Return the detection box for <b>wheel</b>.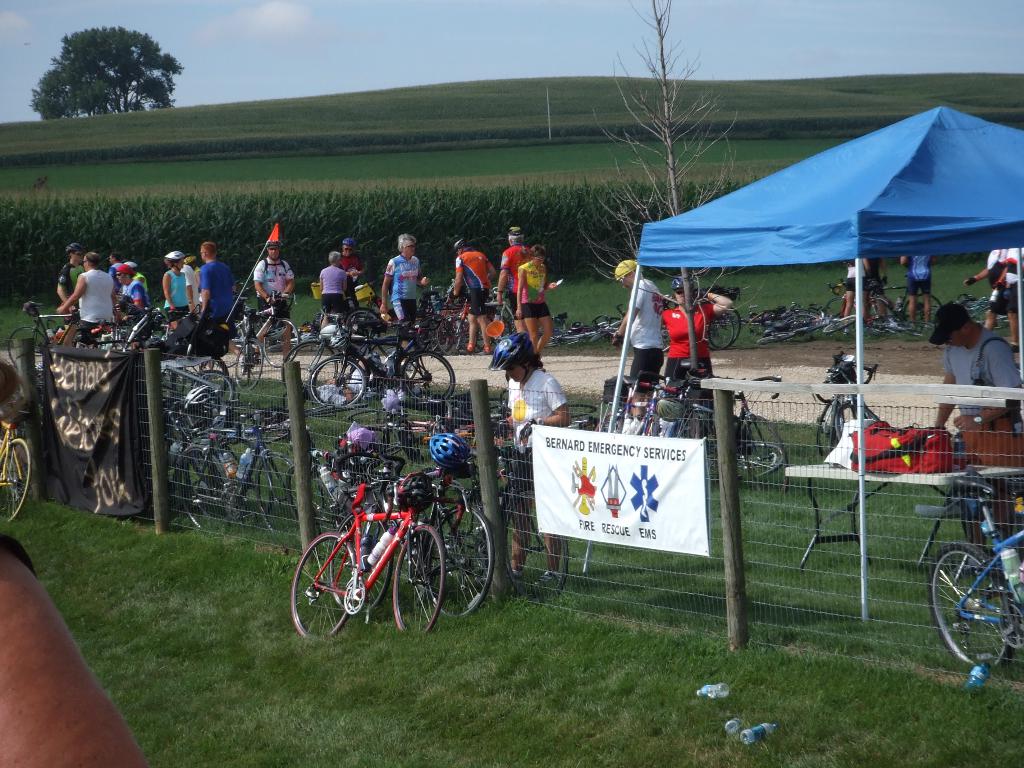
(x1=264, y1=319, x2=300, y2=367).
